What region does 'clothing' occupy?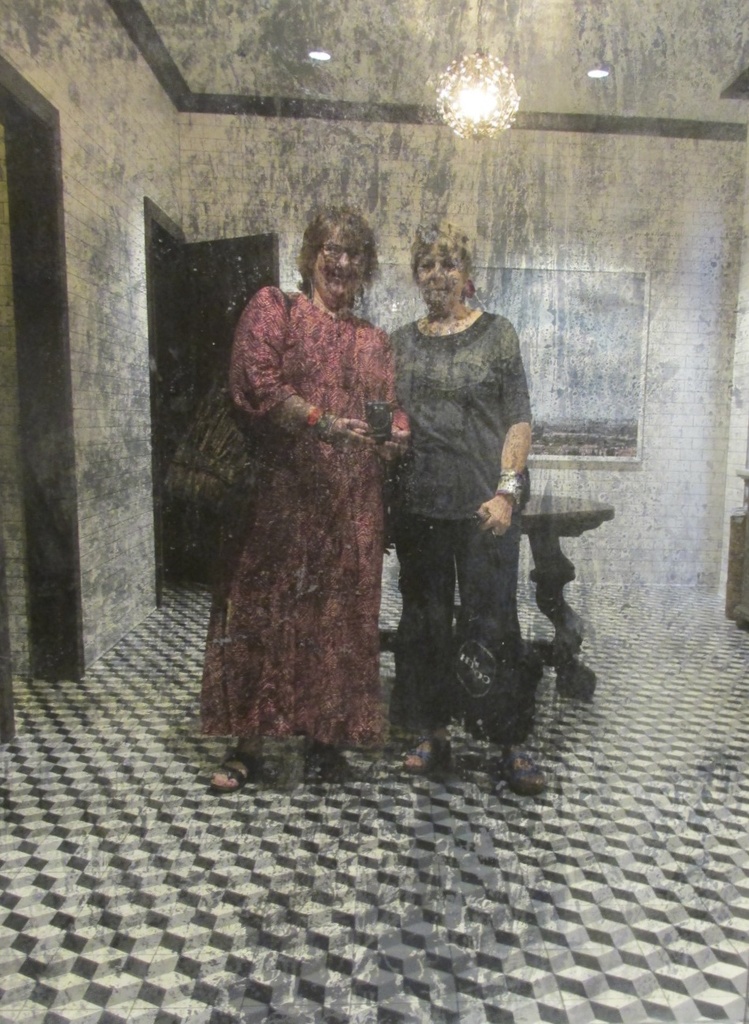
crop(203, 226, 426, 785).
